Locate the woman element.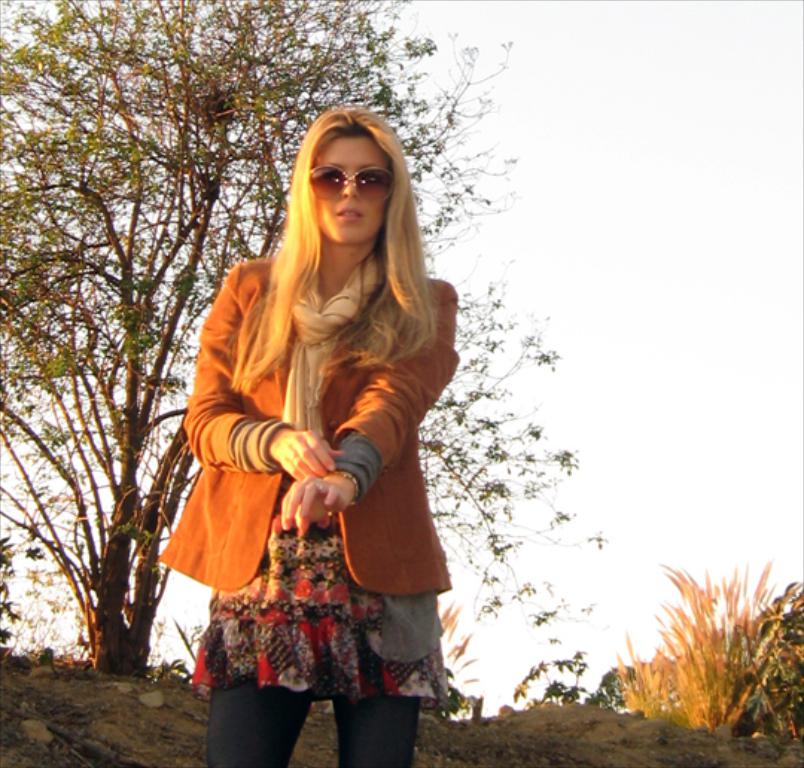
Element bbox: {"x1": 161, "y1": 100, "x2": 466, "y2": 713}.
